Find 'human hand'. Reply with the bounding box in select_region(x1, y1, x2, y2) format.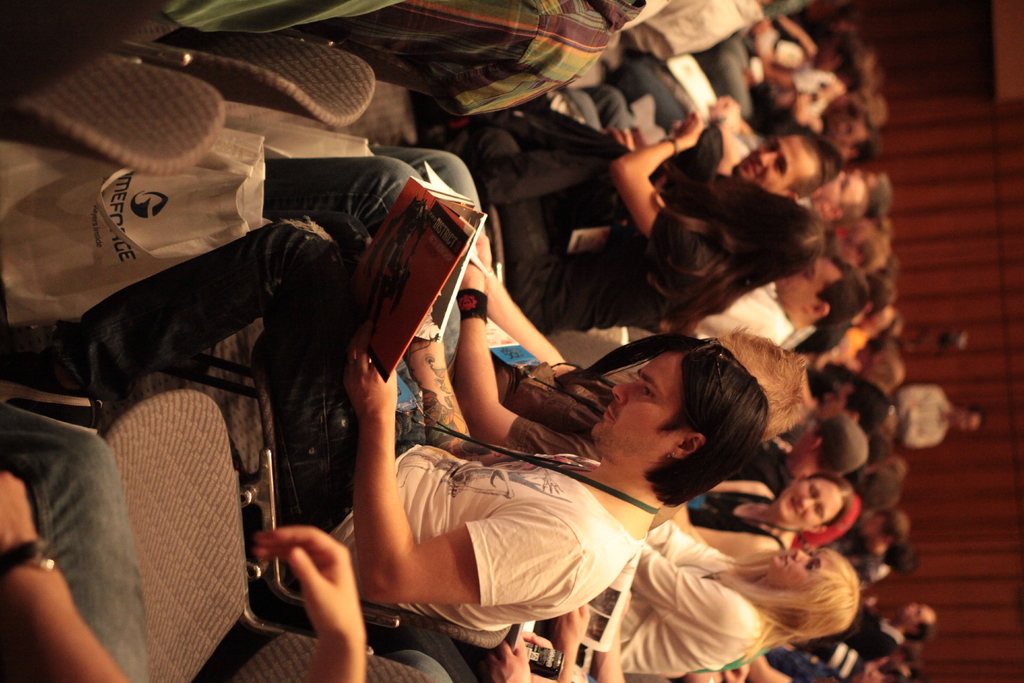
select_region(598, 124, 636, 151).
